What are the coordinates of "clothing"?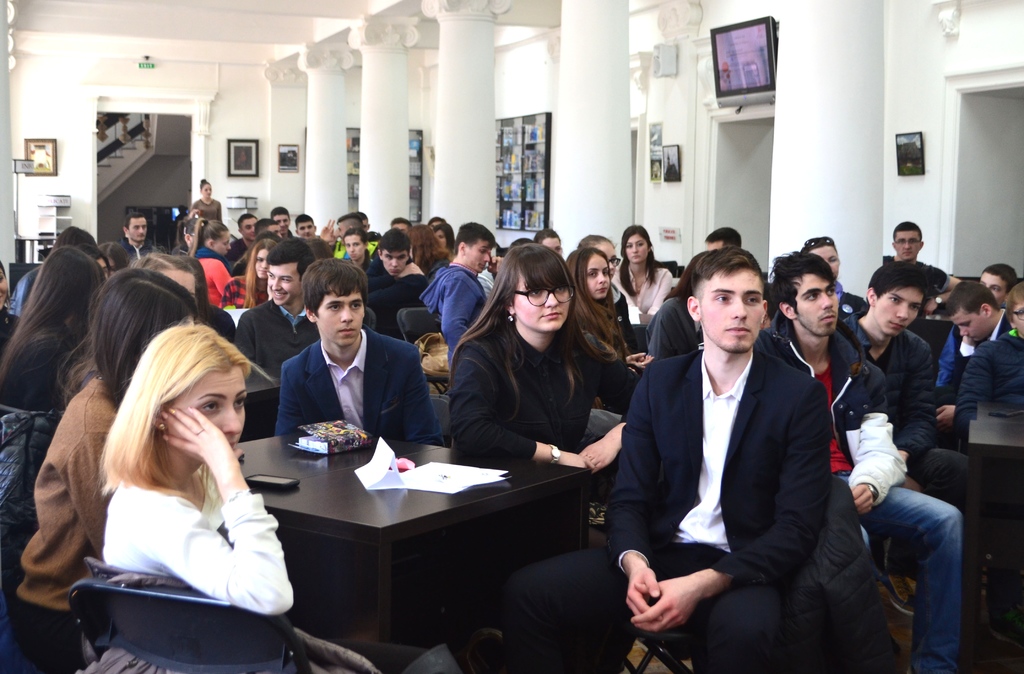
locate(561, 301, 646, 406).
